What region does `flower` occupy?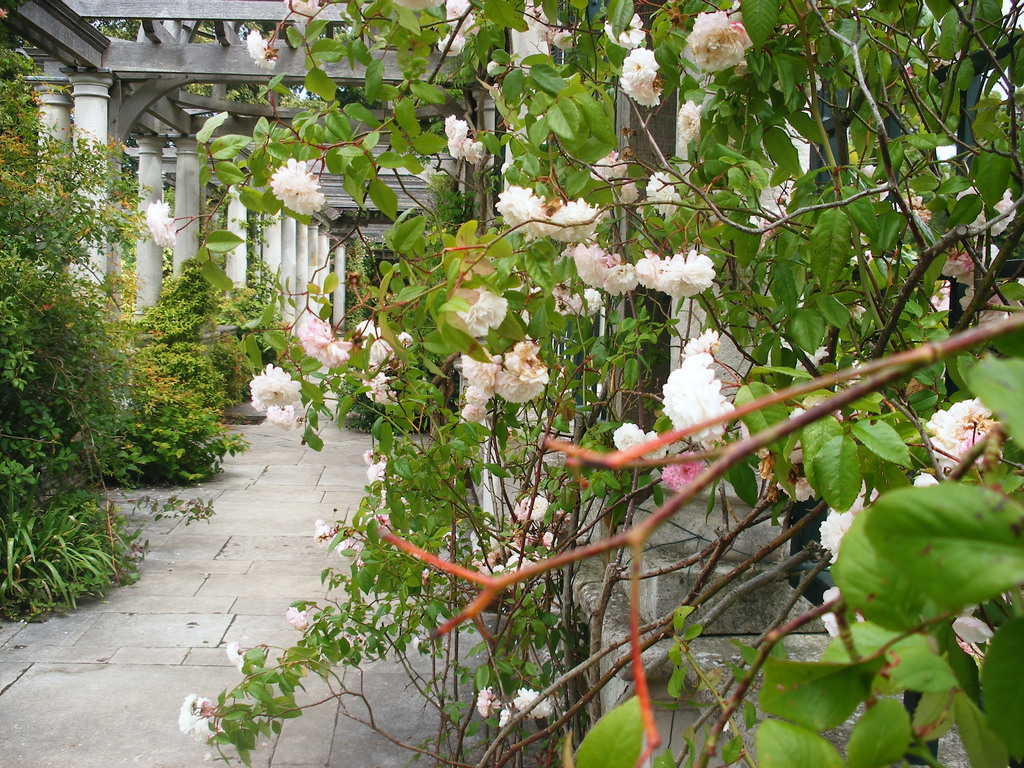
(543, 532, 556, 549).
